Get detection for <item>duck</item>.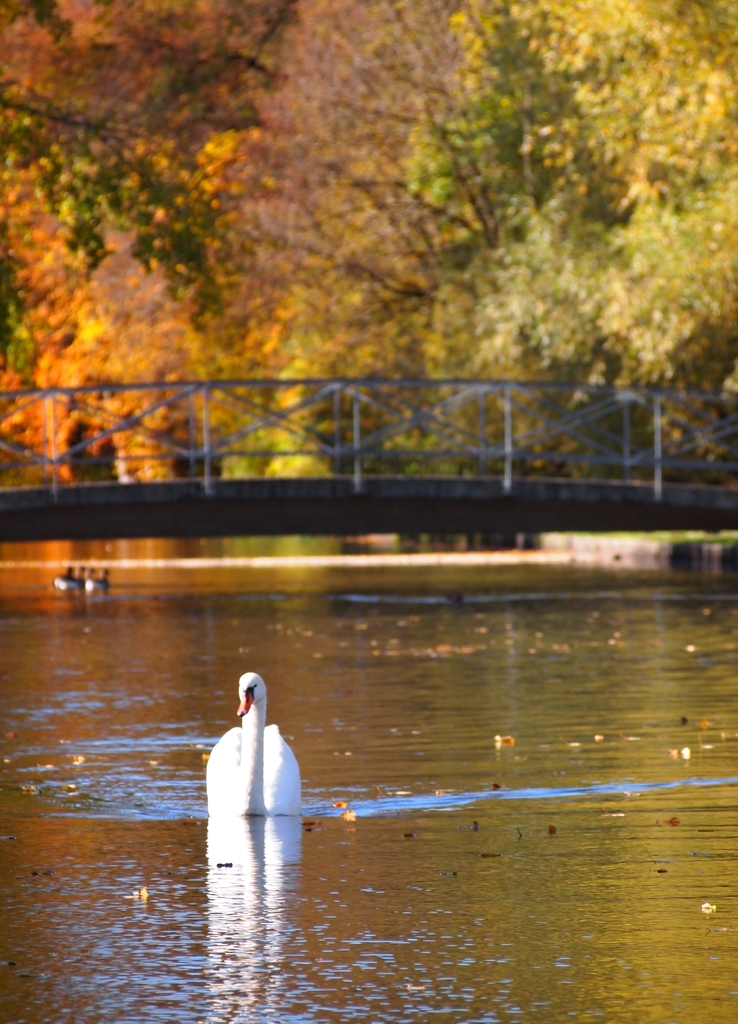
Detection: crop(199, 666, 309, 823).
